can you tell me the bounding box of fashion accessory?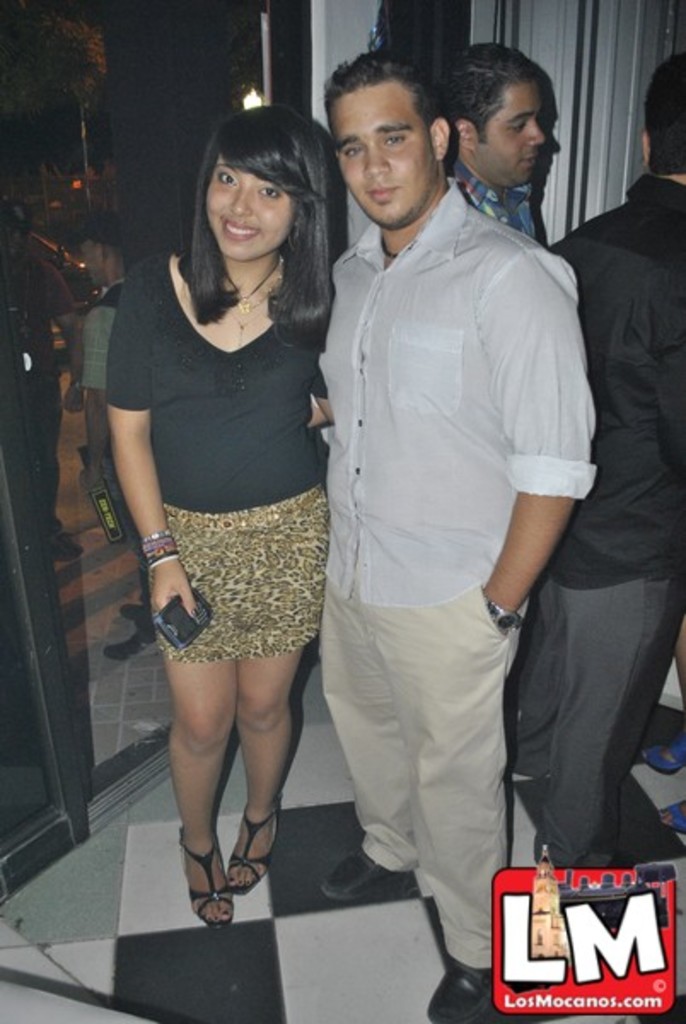
x1=208 y1=920 x2=210 y2=922.
